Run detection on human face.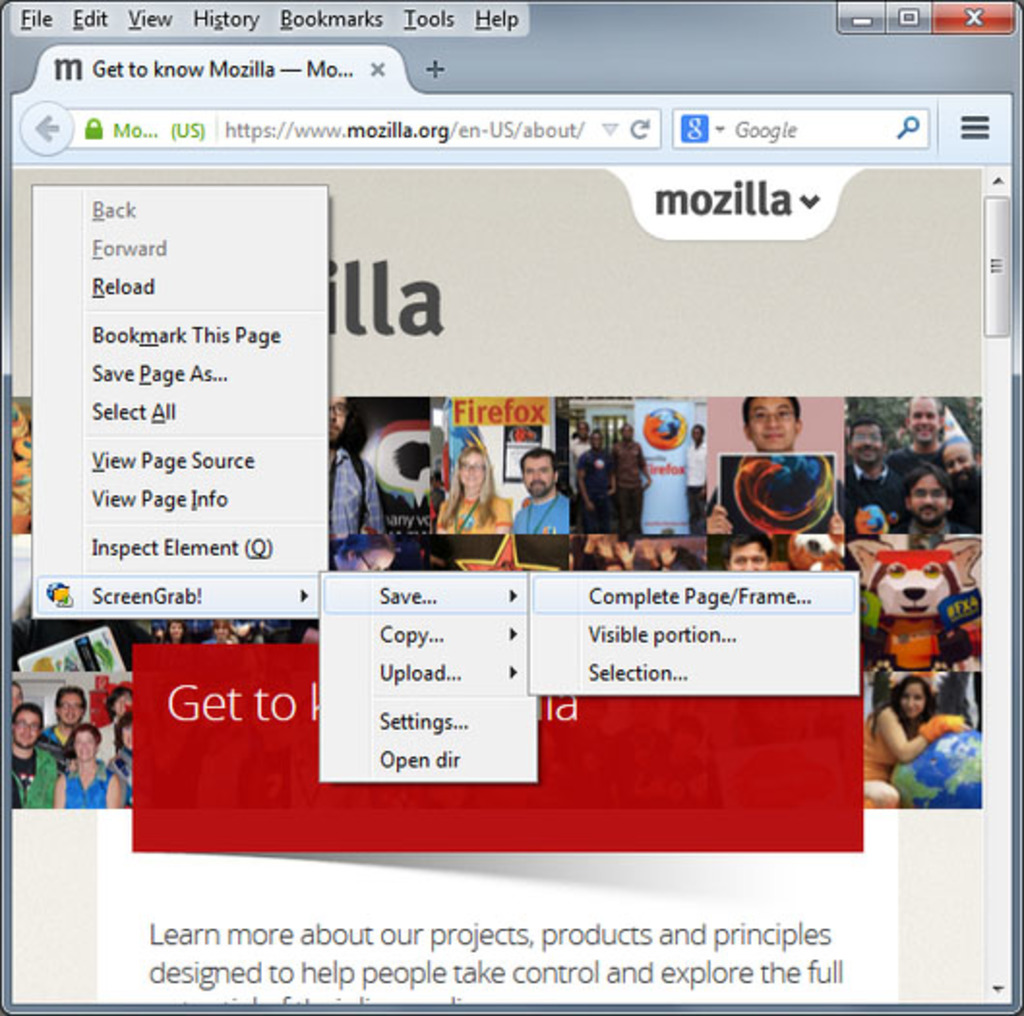
Result: <region>75, 735, 99, 761</region>.
